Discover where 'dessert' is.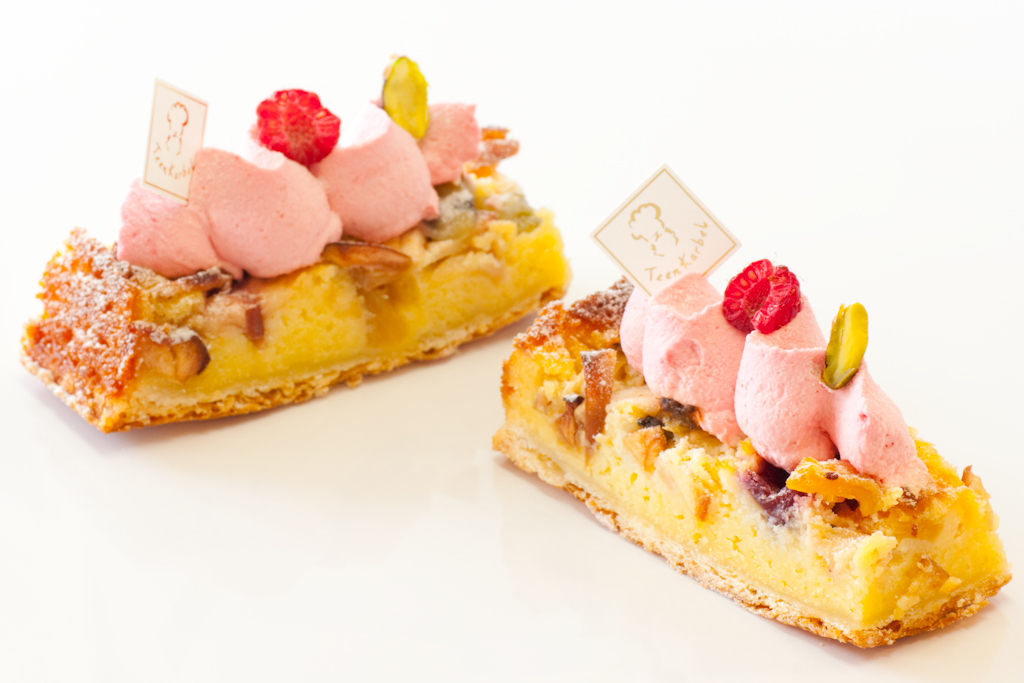
Discovered at <region>21, 54, 571, 436</region>.
